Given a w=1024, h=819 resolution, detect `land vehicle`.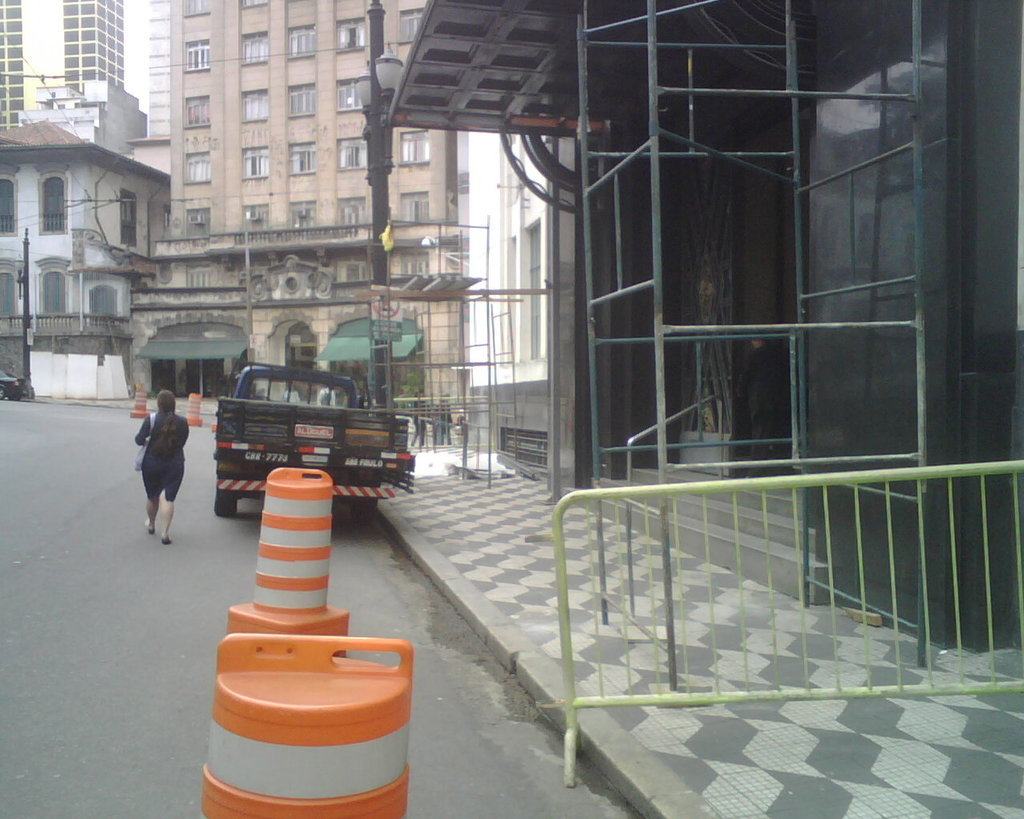
crop(0, 373, 27, 400).
